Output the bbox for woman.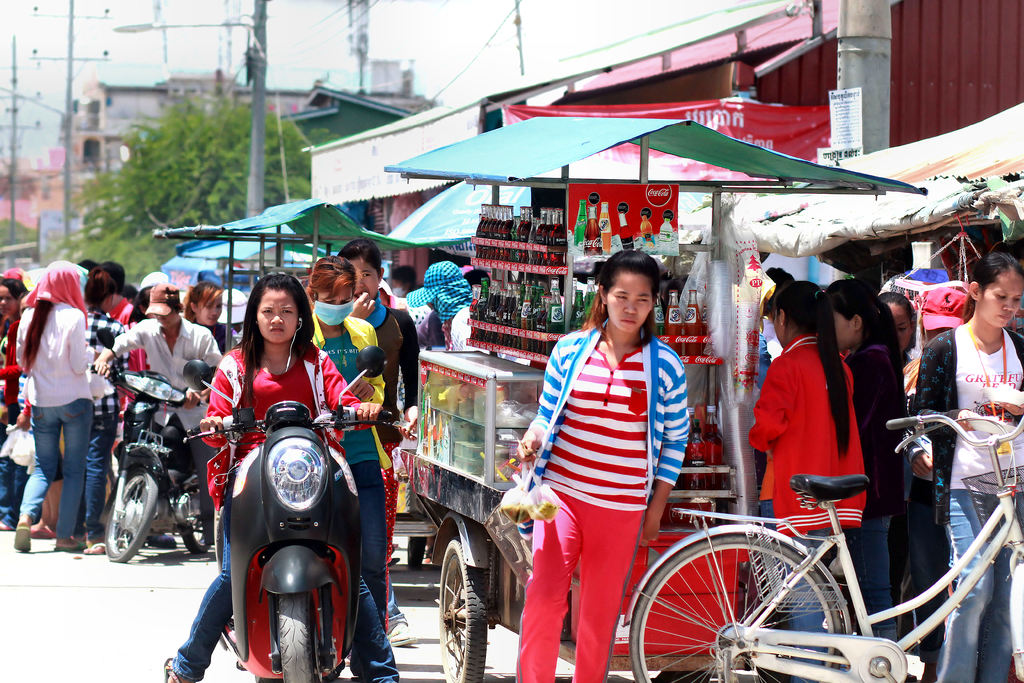
824 269 902 646.
